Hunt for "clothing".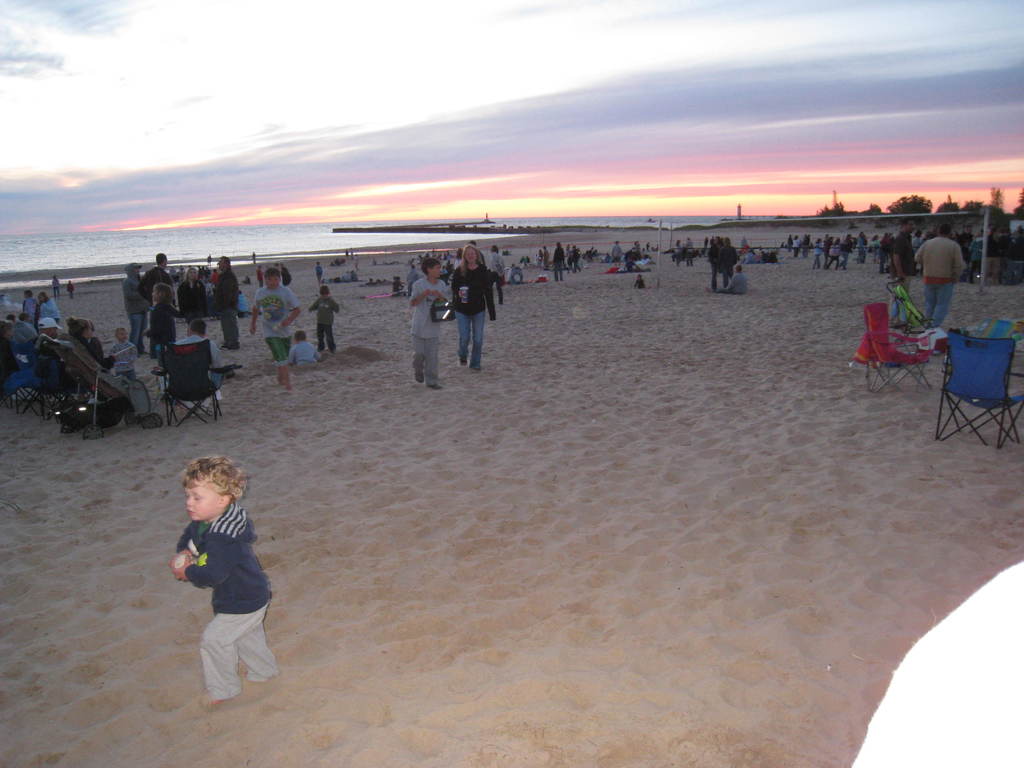
Hunted down at pyautogui.locateOnScreen(342, 270, 356, 282).
